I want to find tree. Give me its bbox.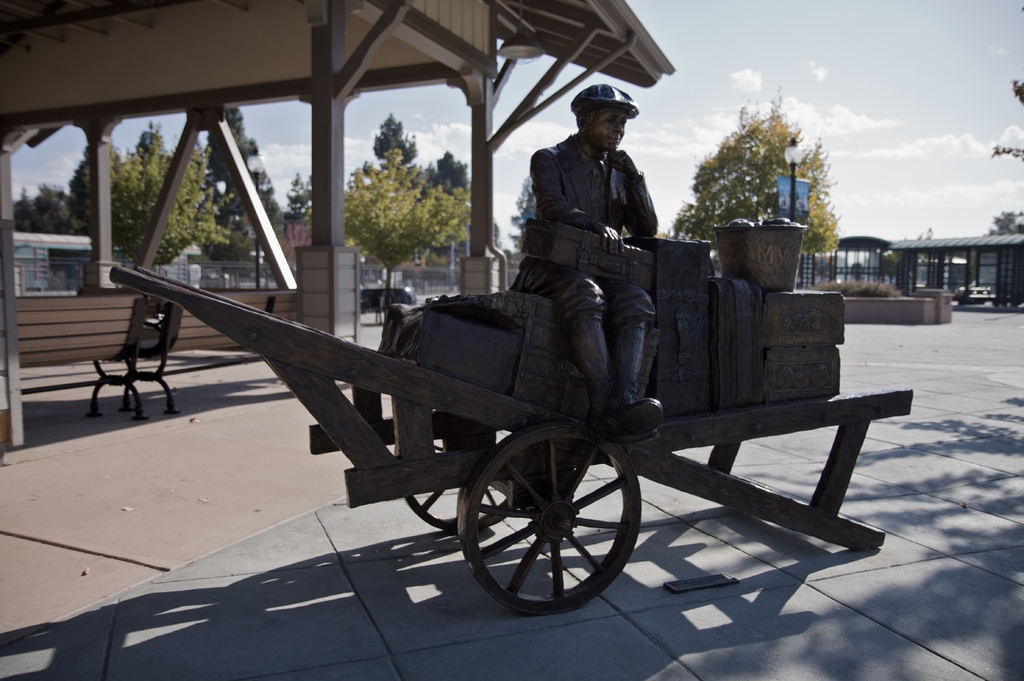
<bbox>374, 114, 419, 174</bbox>.
